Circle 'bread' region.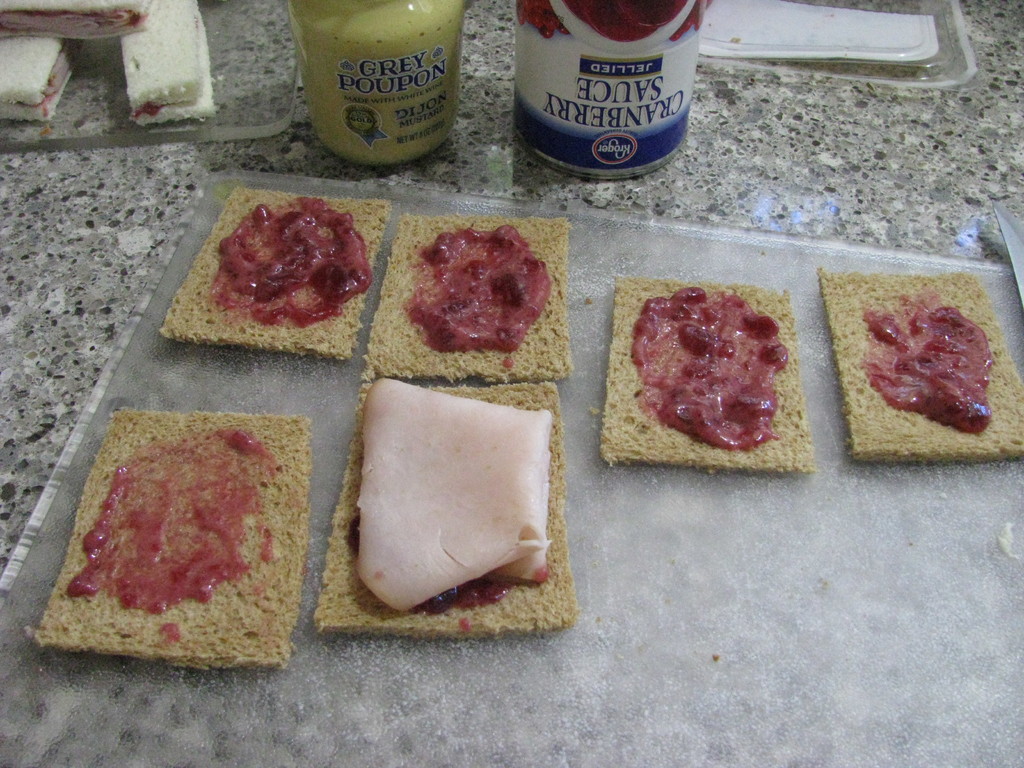
Region: l=315, t=380, r=575, b=623.
